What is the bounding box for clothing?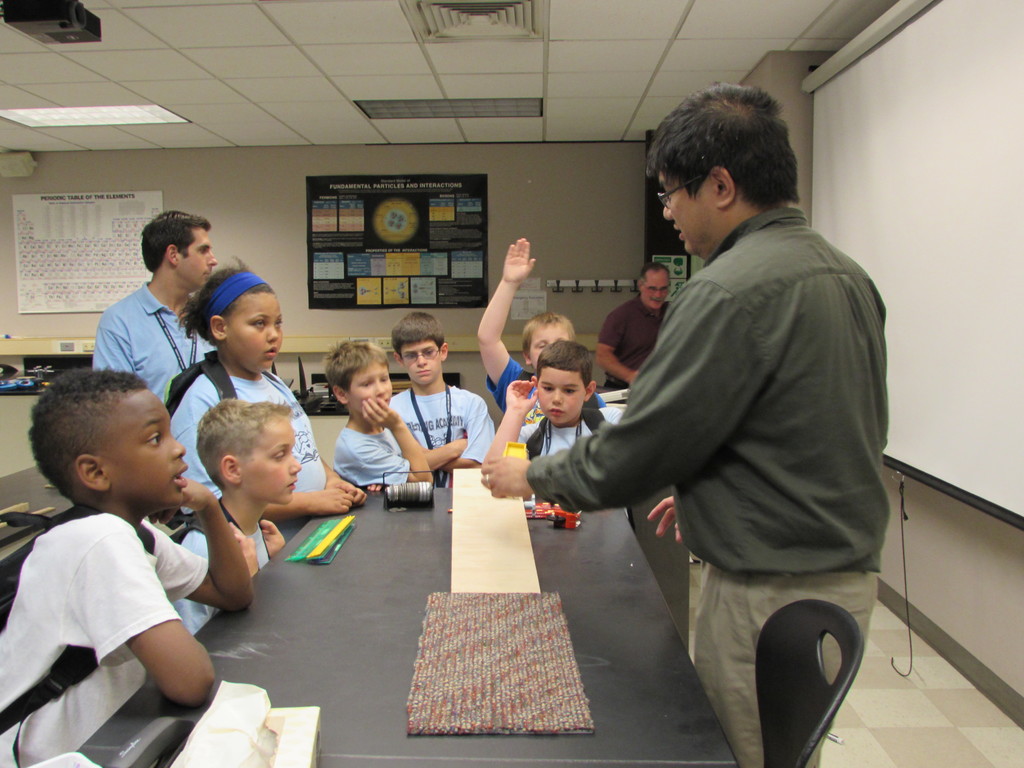
{"left": 167, "top": 528, "right": 273, "bottom": 637}.
